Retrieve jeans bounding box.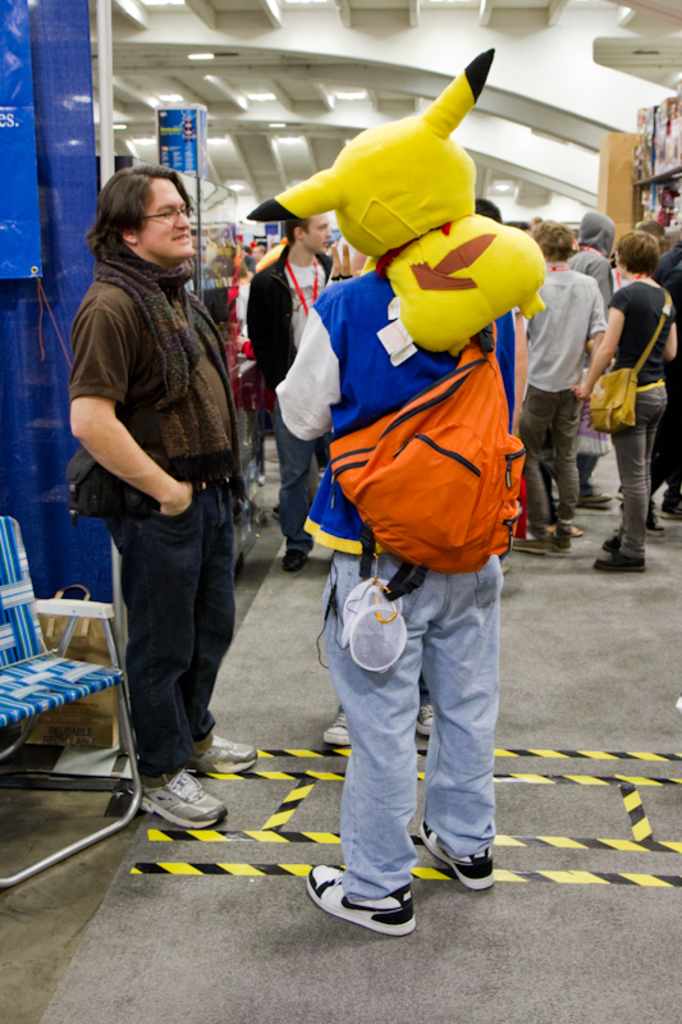
Bounding box: select_region(615, 387, 668, 557).
